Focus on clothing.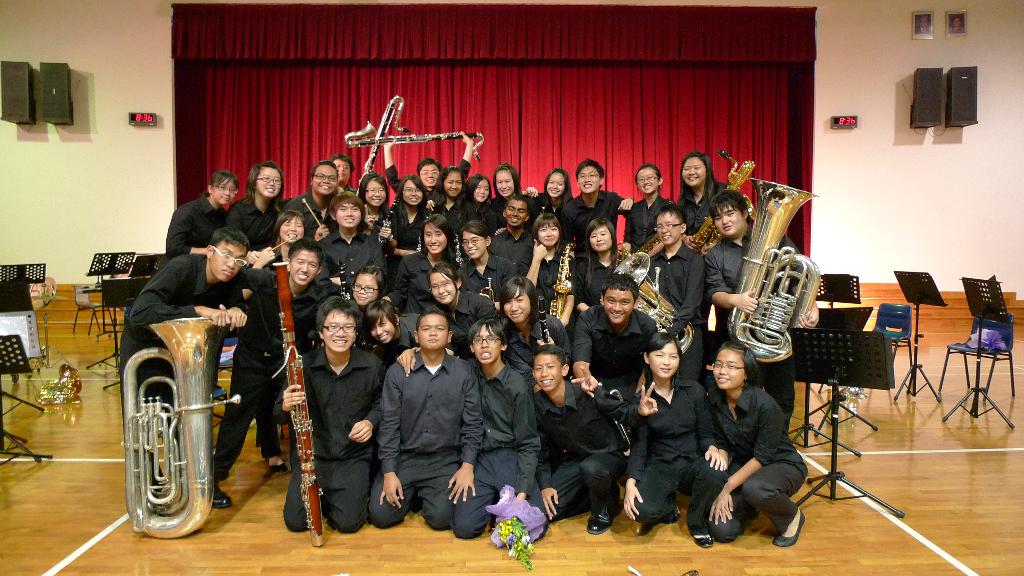
Focused at bbox=(456, 251, 516, 328).
